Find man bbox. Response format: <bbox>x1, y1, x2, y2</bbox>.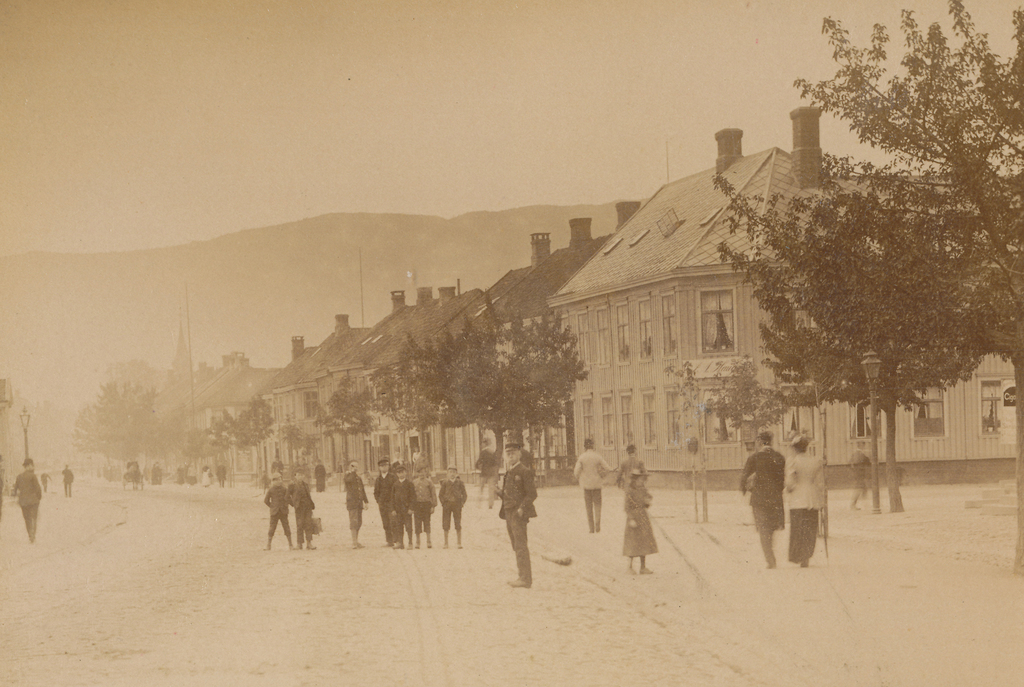
<bbox>438, 464, 464, 547</bbox>.
